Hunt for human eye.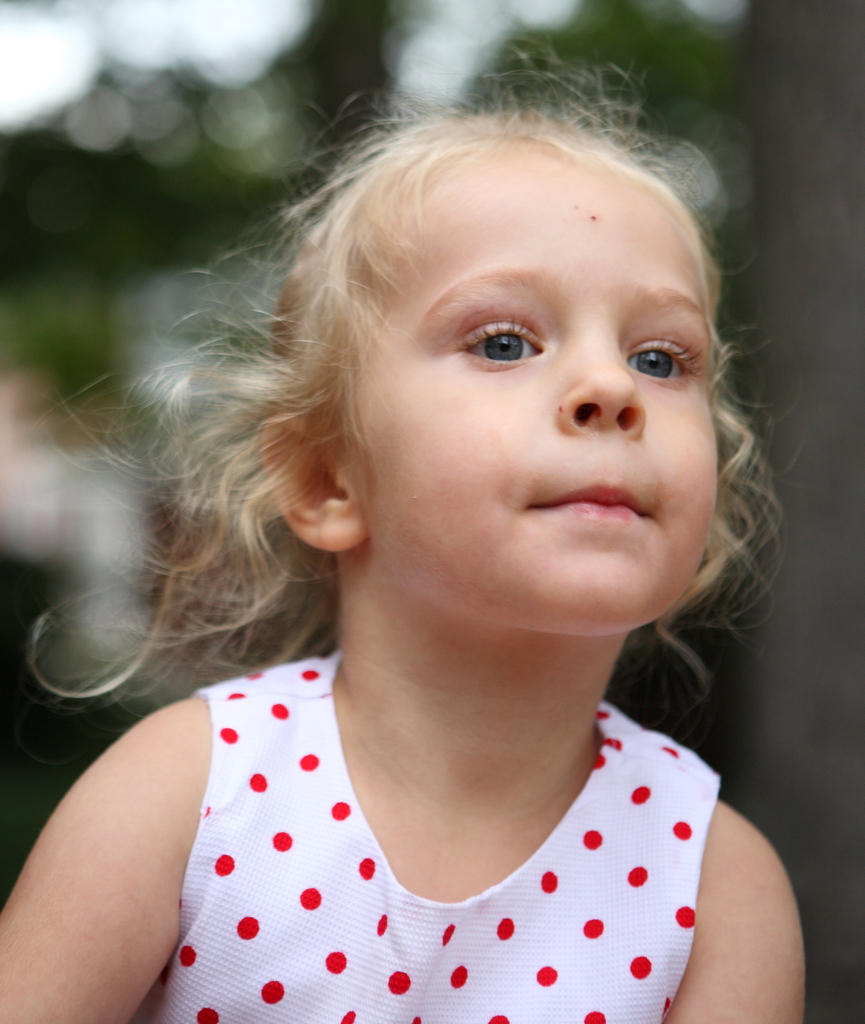
Hunted down at left=618, top=335, right=707, bottom=392.
